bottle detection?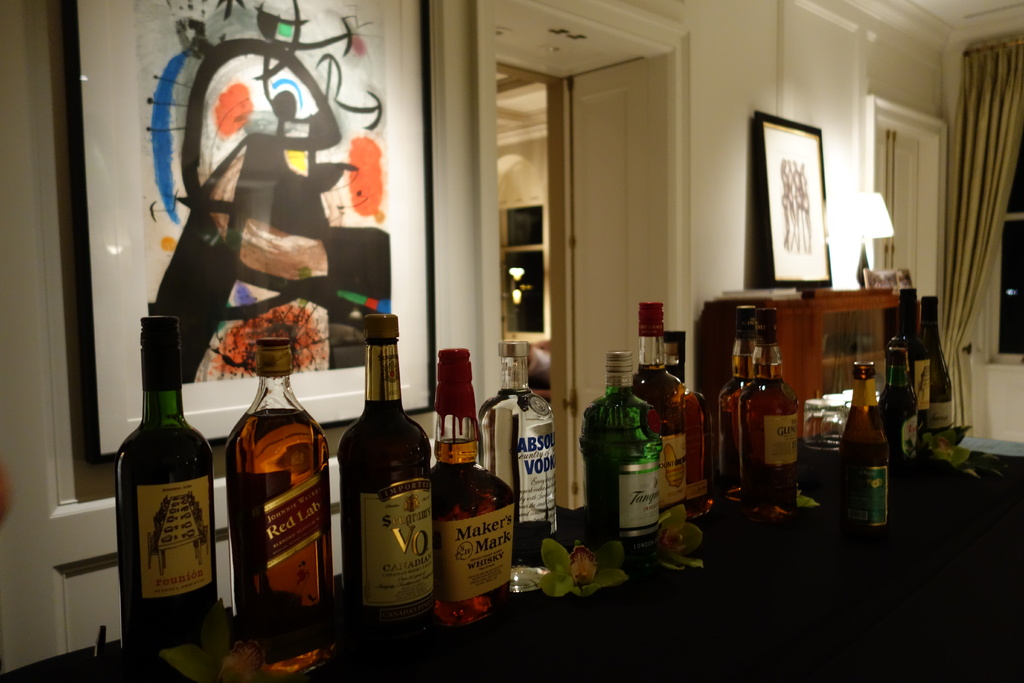
<box>337,315,433,625</box>
